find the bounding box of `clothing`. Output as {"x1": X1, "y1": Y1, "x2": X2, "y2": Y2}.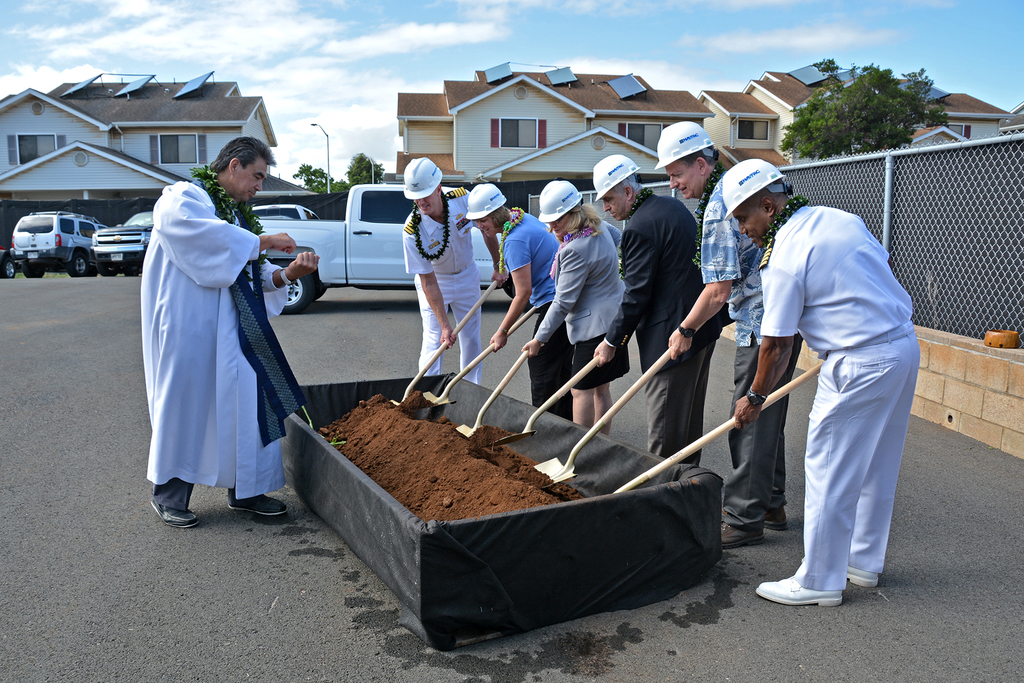
{"x1": 537, "y1": 213, "x2": 628, "y2": 391}.
